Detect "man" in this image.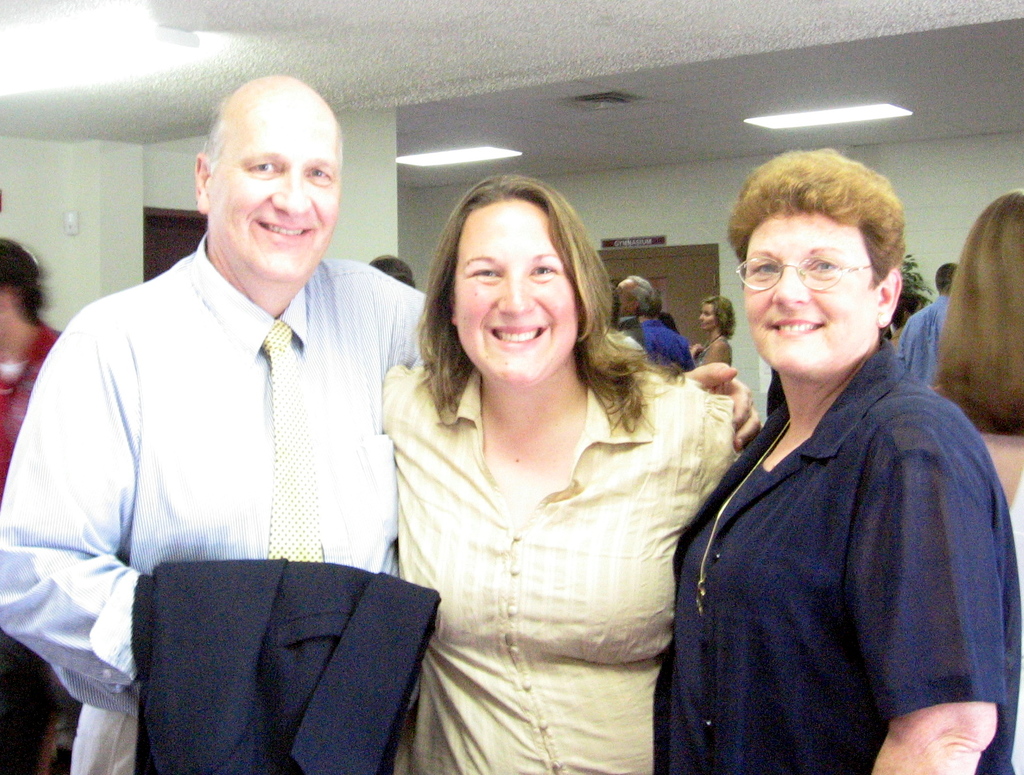
Detection: (left=22, top=68, right=451, bottom=757).
